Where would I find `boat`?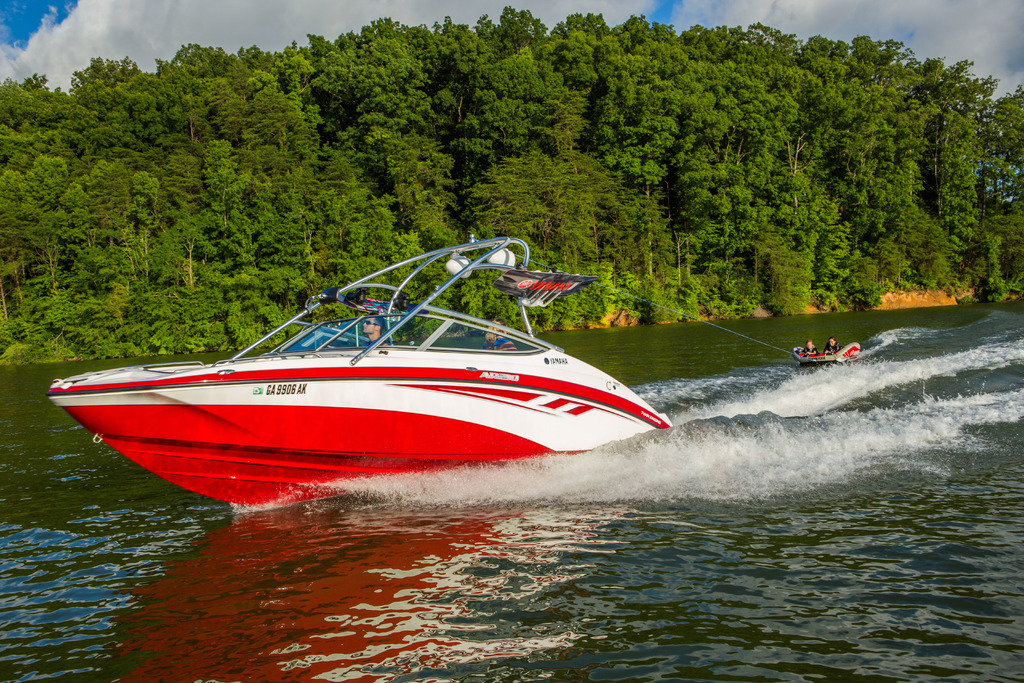
At box=[795, 340, 861, 364].
